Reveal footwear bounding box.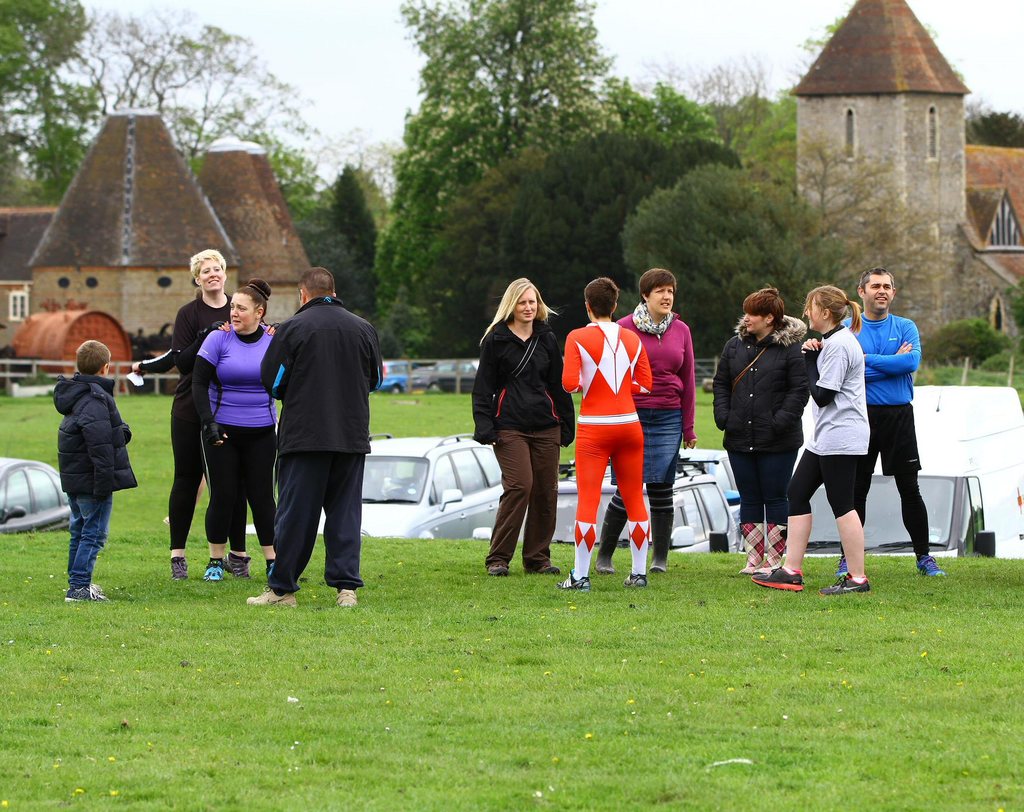
Revealed: 912/554/944/578.
